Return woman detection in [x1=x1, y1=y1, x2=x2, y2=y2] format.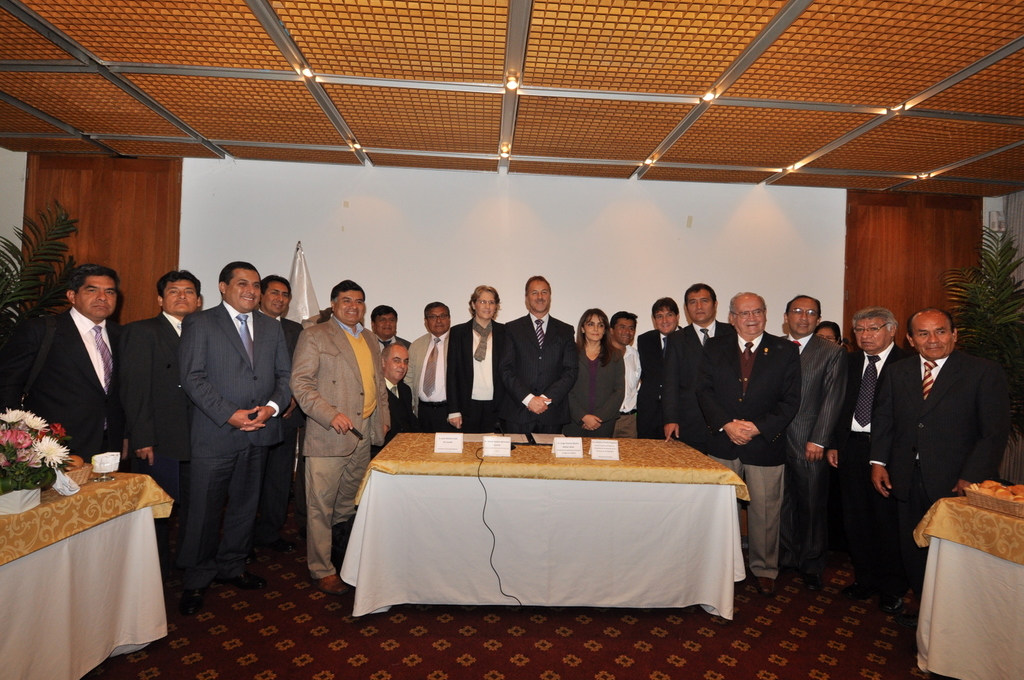
[x1=577, y1=315, x2=638, y2=439].
